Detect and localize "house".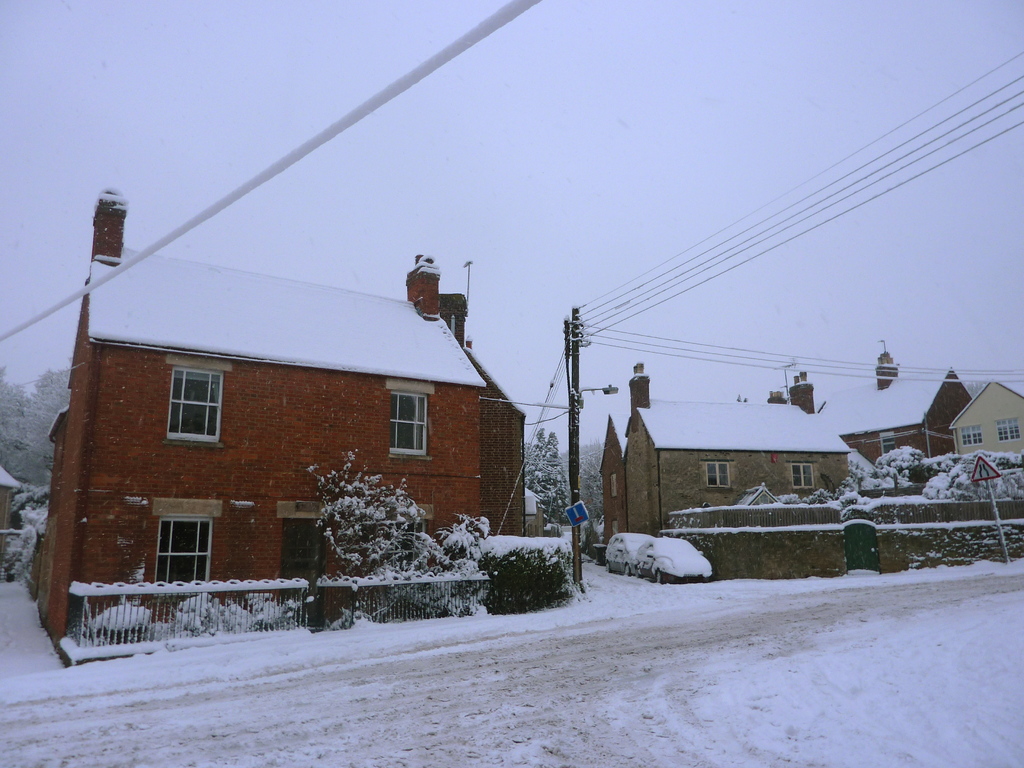
Localized at (828,343,974,465).
